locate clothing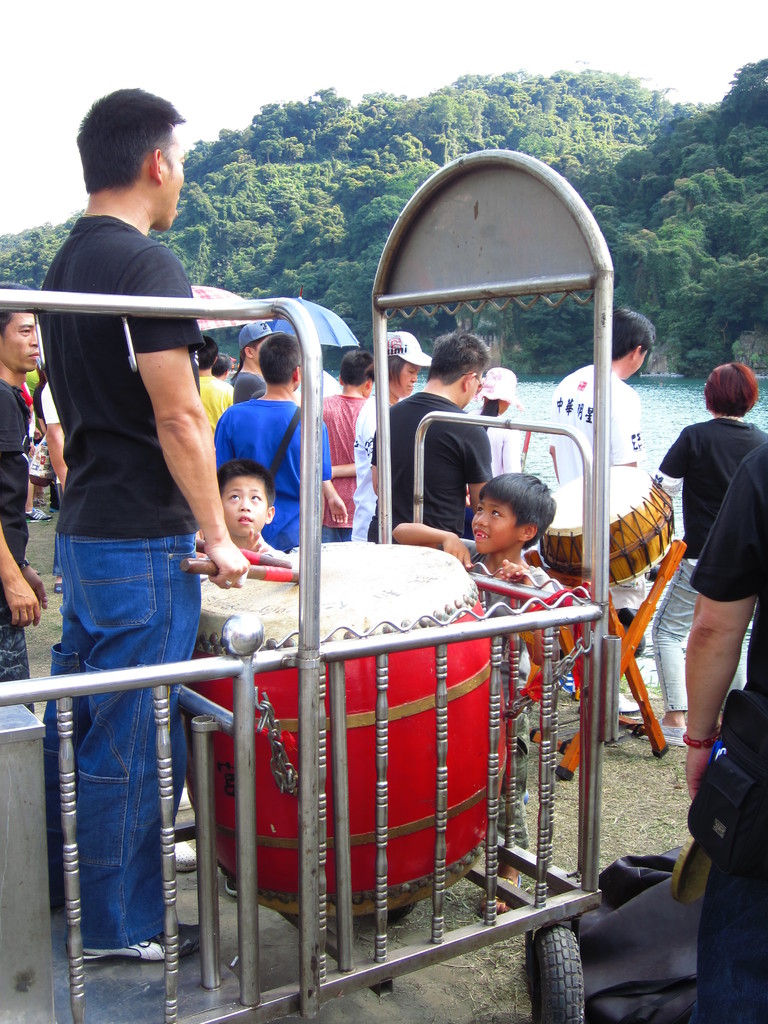
select_region(666, 408, 767, 579)
